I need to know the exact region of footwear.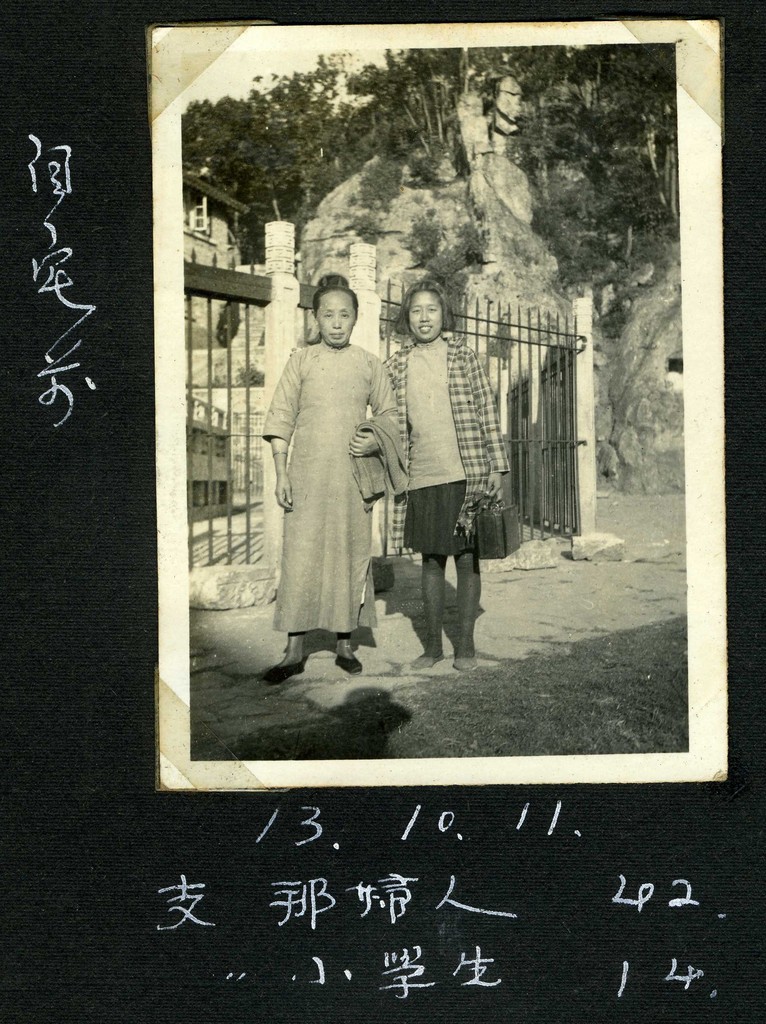
Region: box=[411, 650, 446, 669].
